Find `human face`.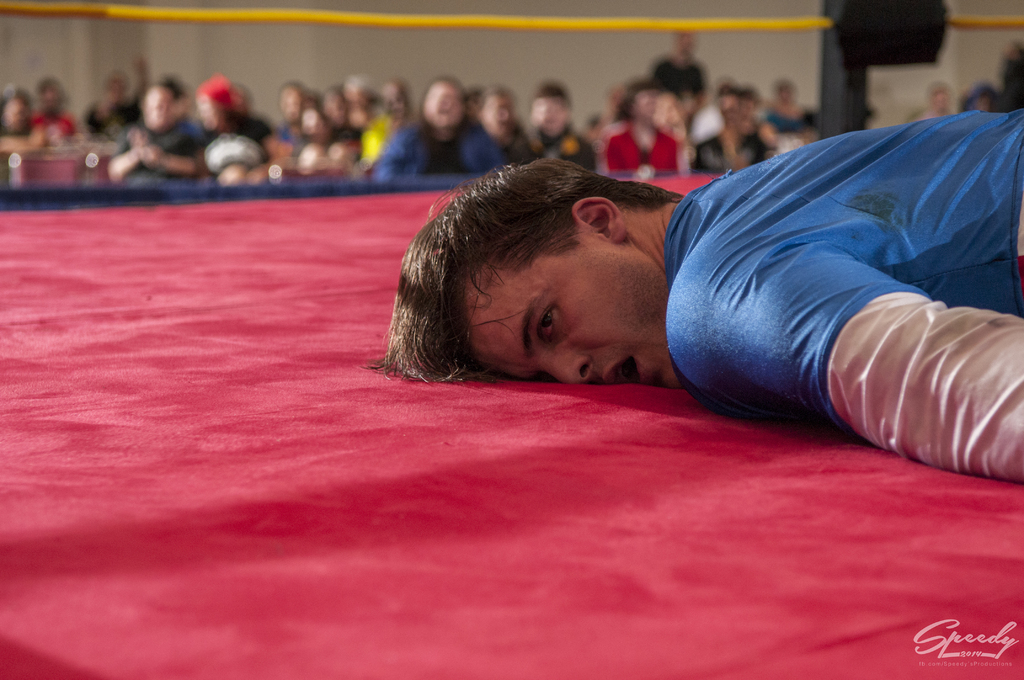
463/226/681/387.
